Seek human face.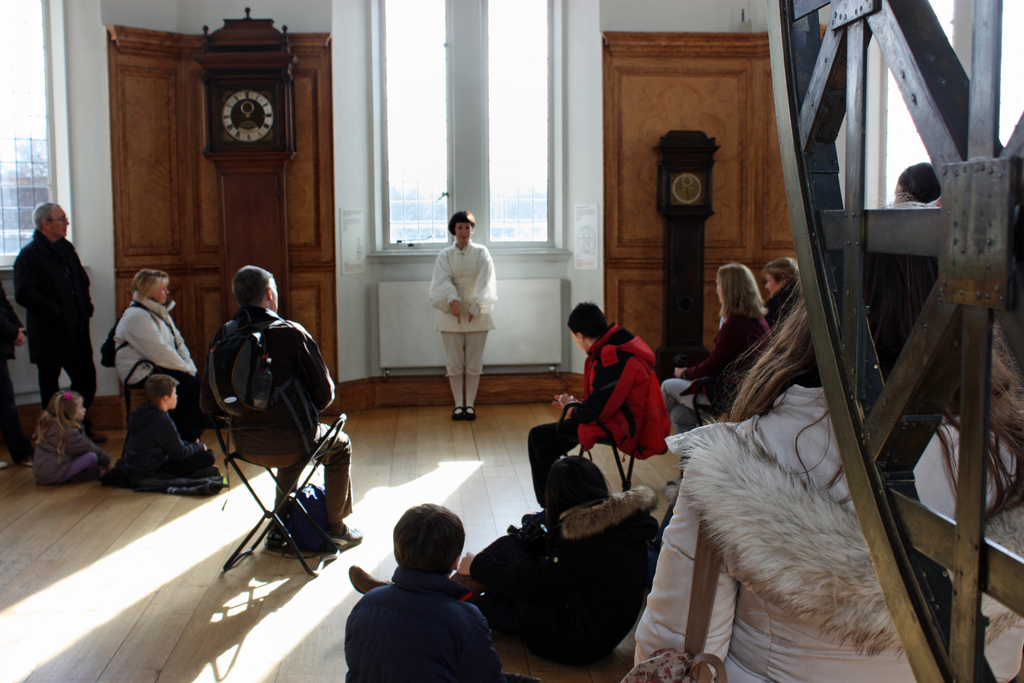
455,220,472,245.
